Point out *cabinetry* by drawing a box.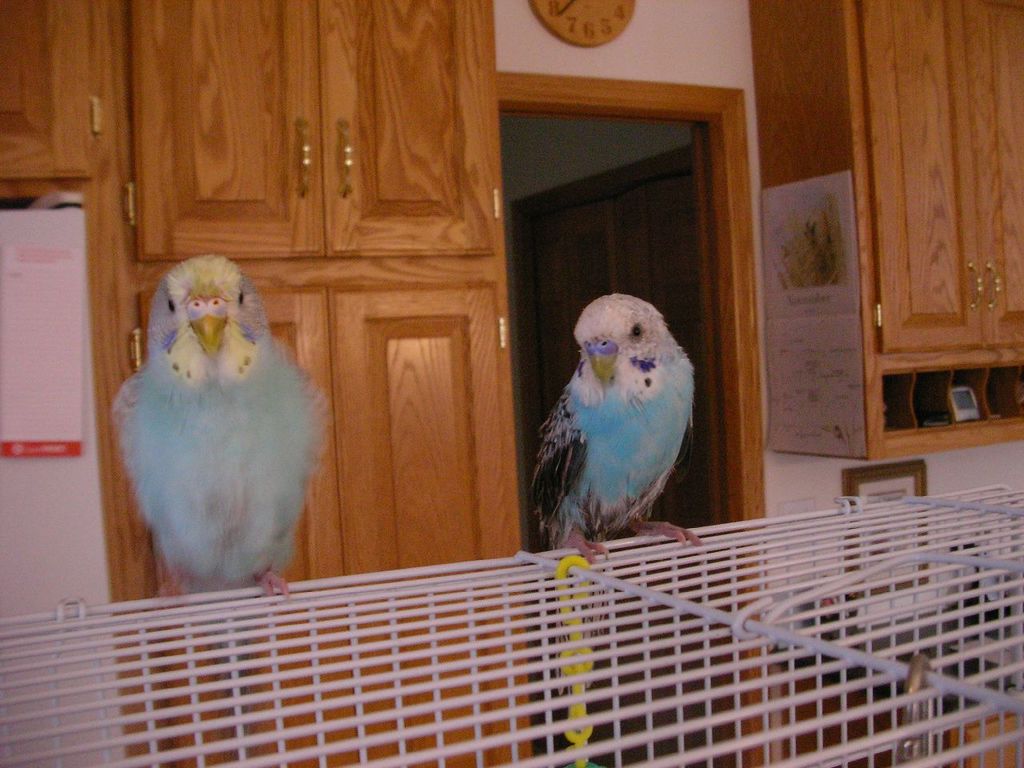
<region>0, 2, 534, 767</region>.
